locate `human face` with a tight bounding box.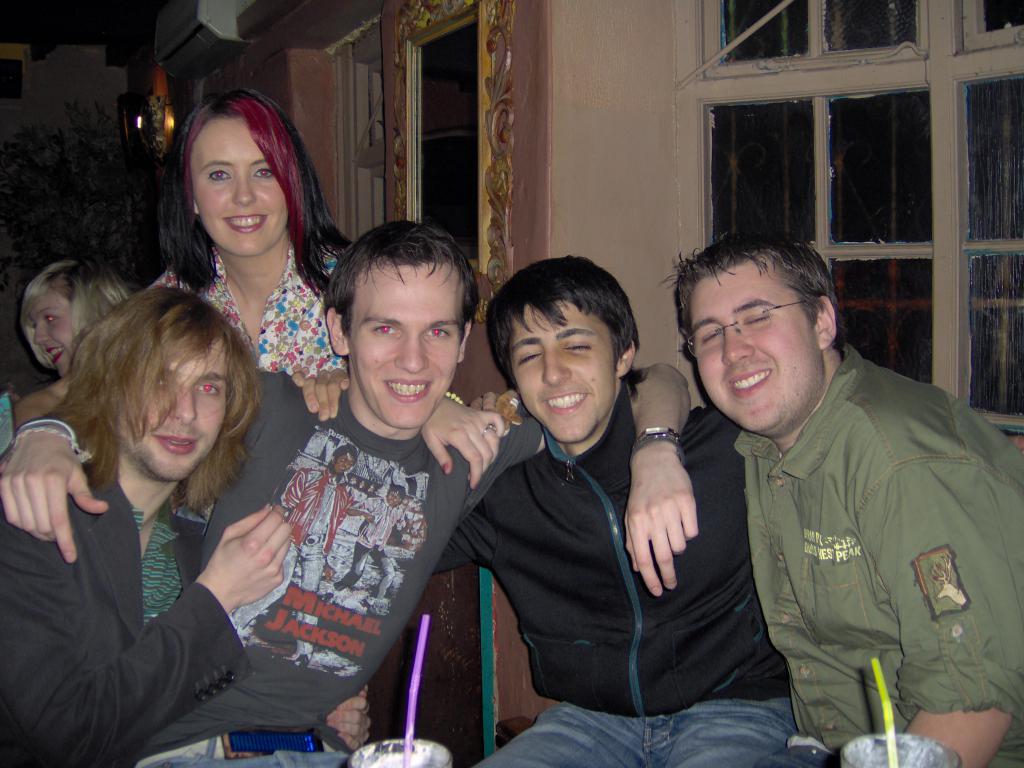
crop(188, 109, 288, 260).
